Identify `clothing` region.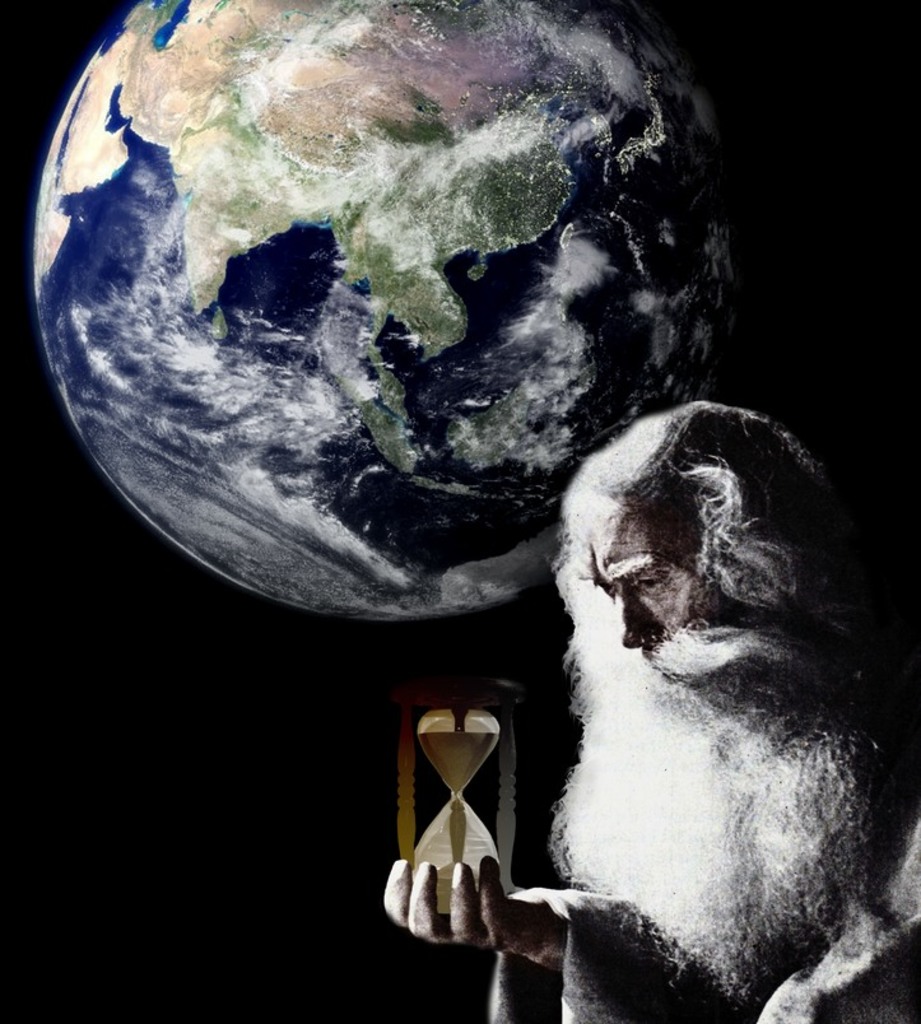
Region: 489/746/920/1023.
